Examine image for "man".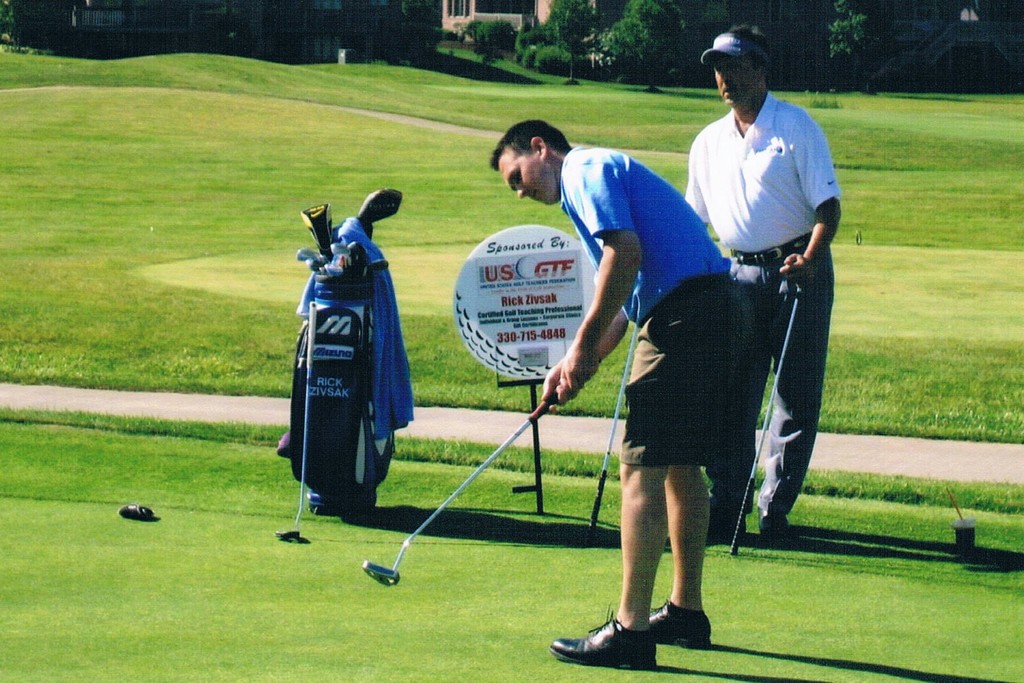
Examination result: 481/113/718/662.
